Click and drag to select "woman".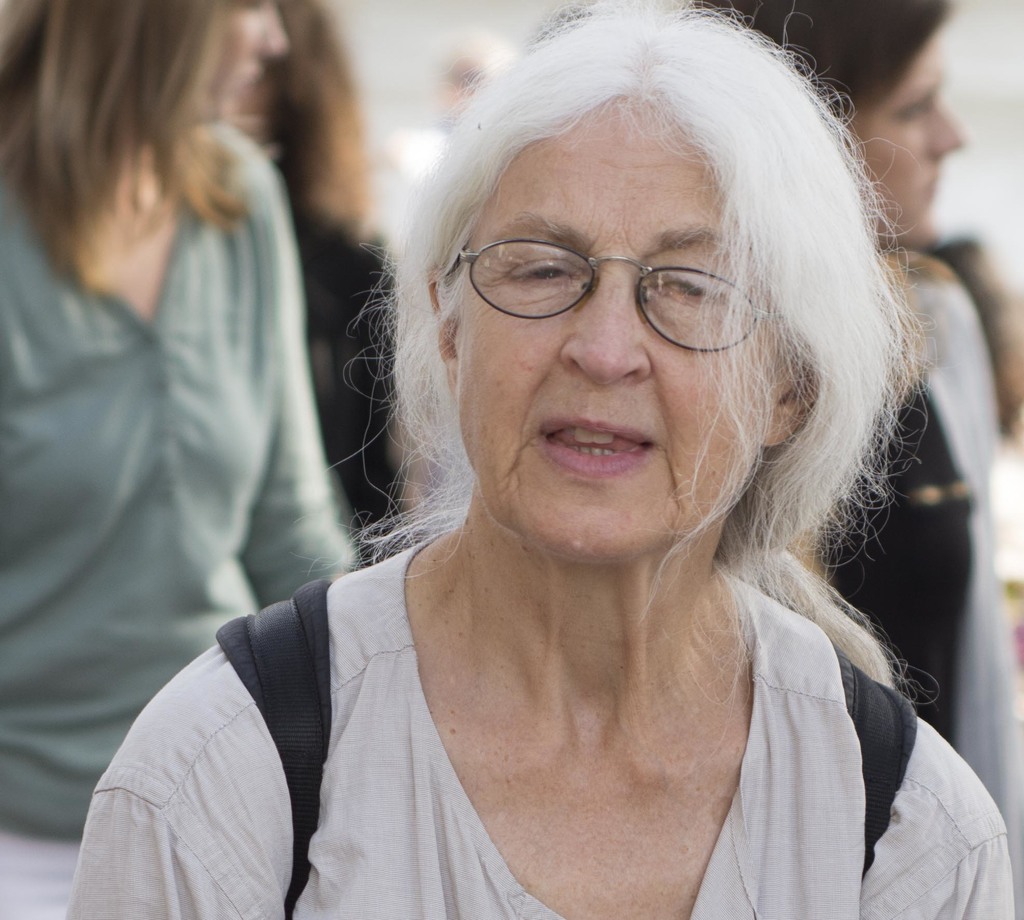
Selection: rect(115, 2, 964, 903).
